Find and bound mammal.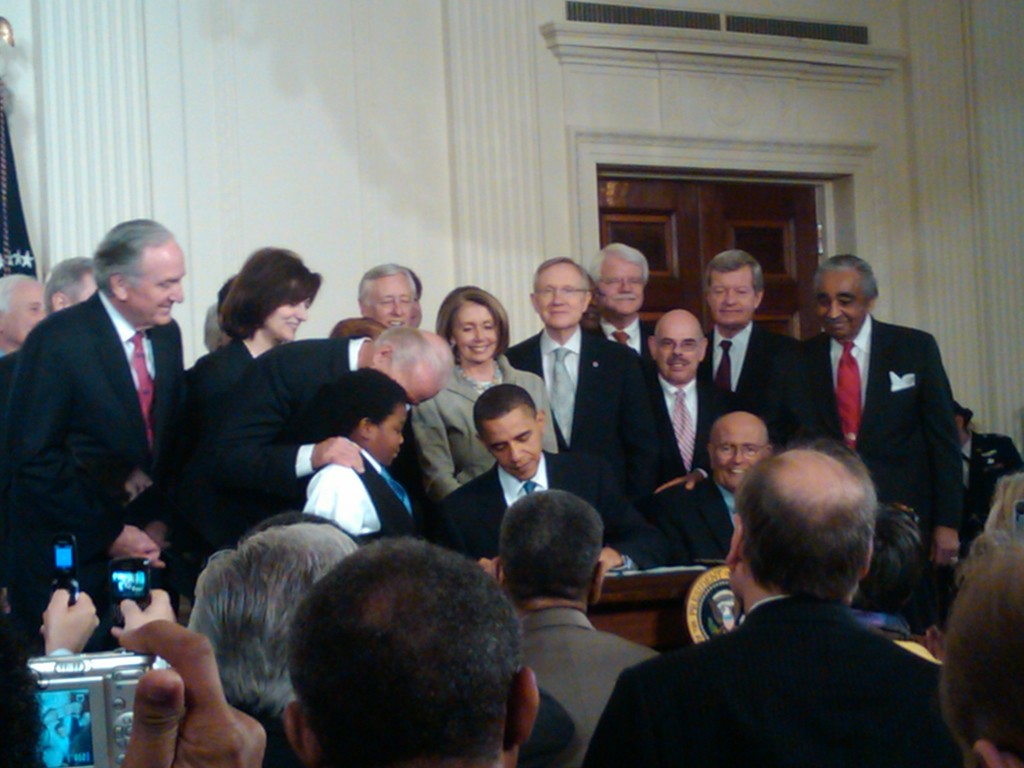
Bound: {"x1": 863, "y1": 511, "x2": 947, "y2": 652}.
